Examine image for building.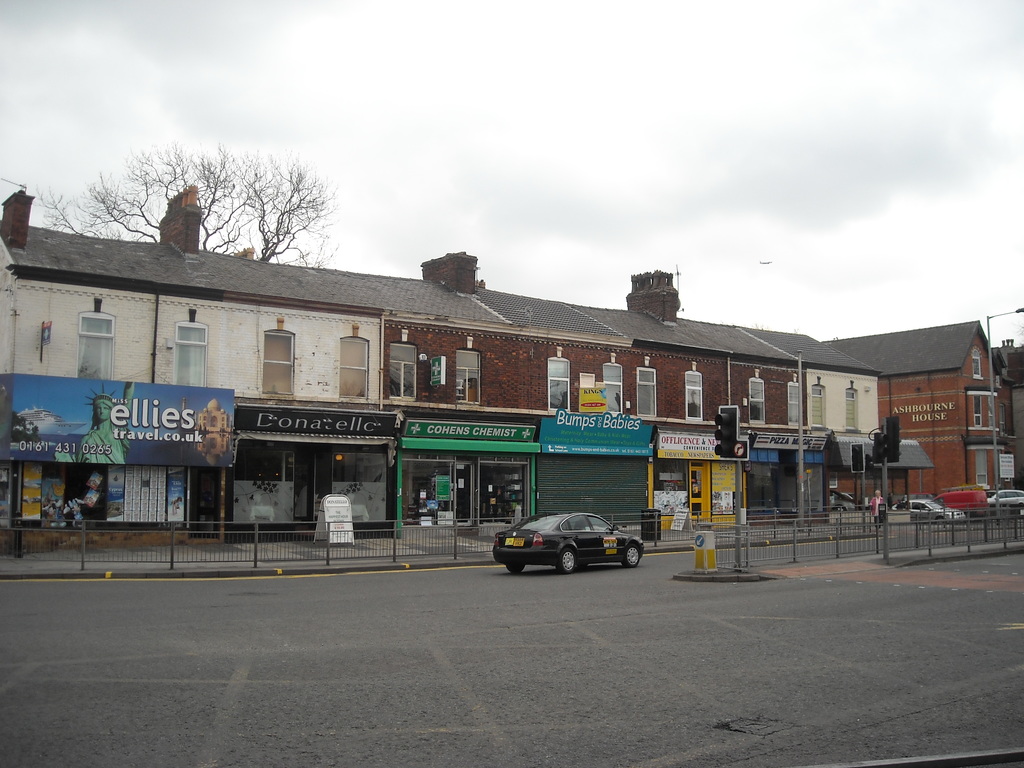
Examination result: <box>7,180,884,554</box>.
